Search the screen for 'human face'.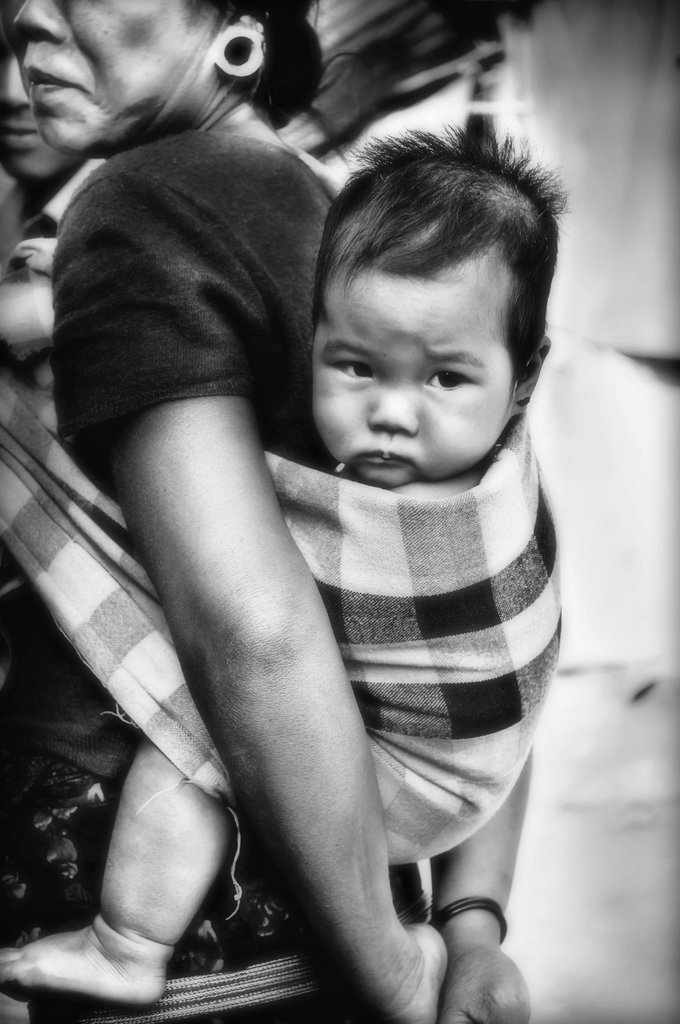
Found at bbox=[0, 0, 225, 158].
